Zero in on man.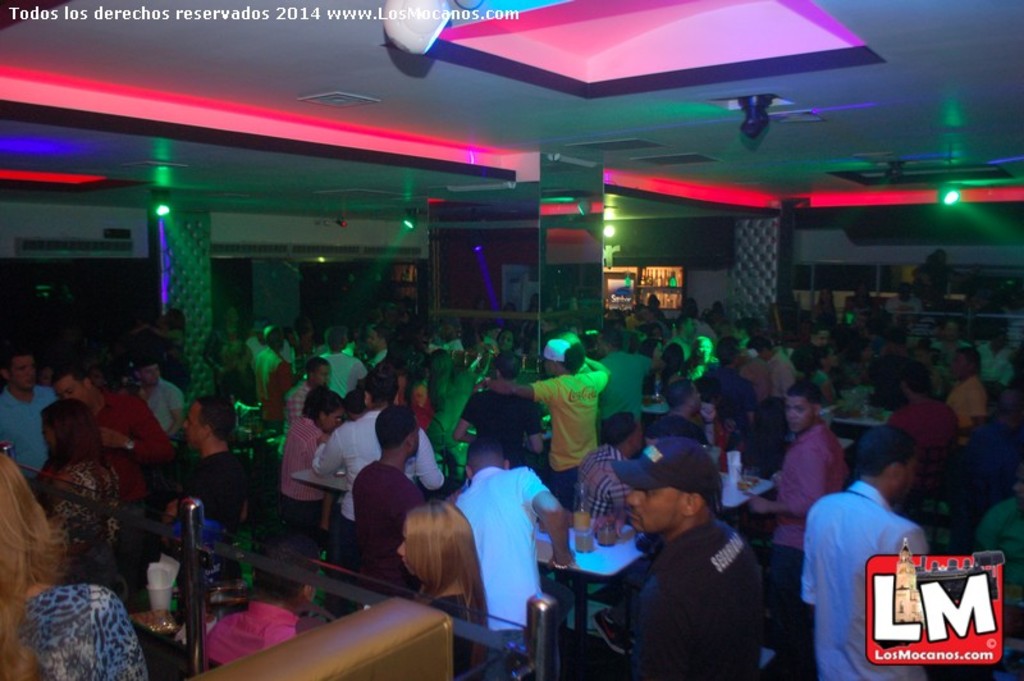
Zeroed in: <bbox>946, 349, 979, 431</bbox>.
